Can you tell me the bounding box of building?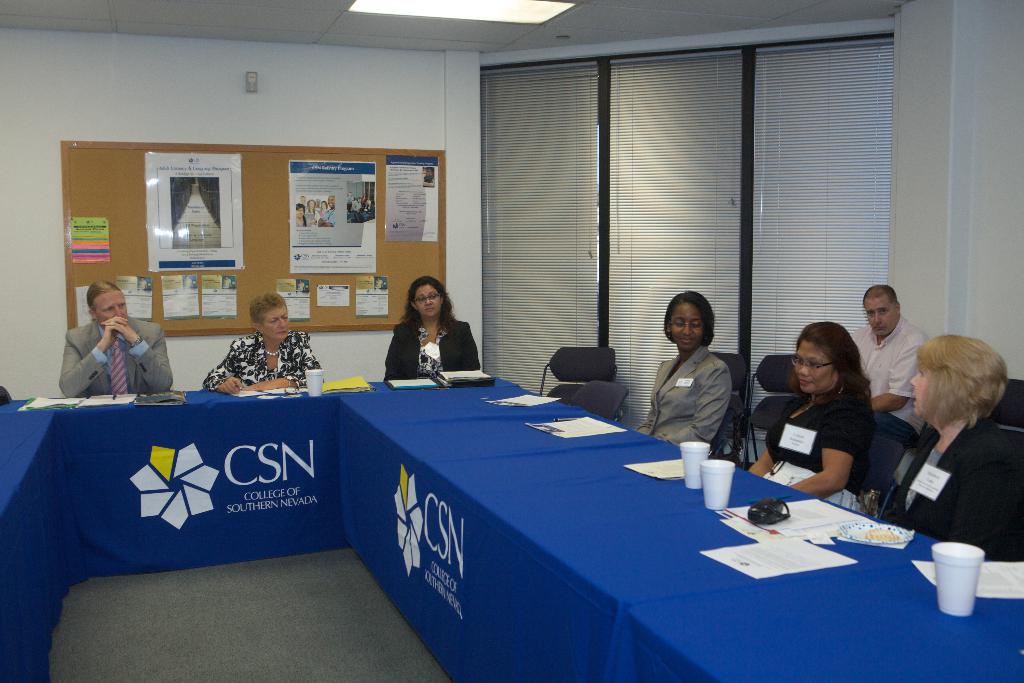
bbox=(0, 0, 1023, 682).
